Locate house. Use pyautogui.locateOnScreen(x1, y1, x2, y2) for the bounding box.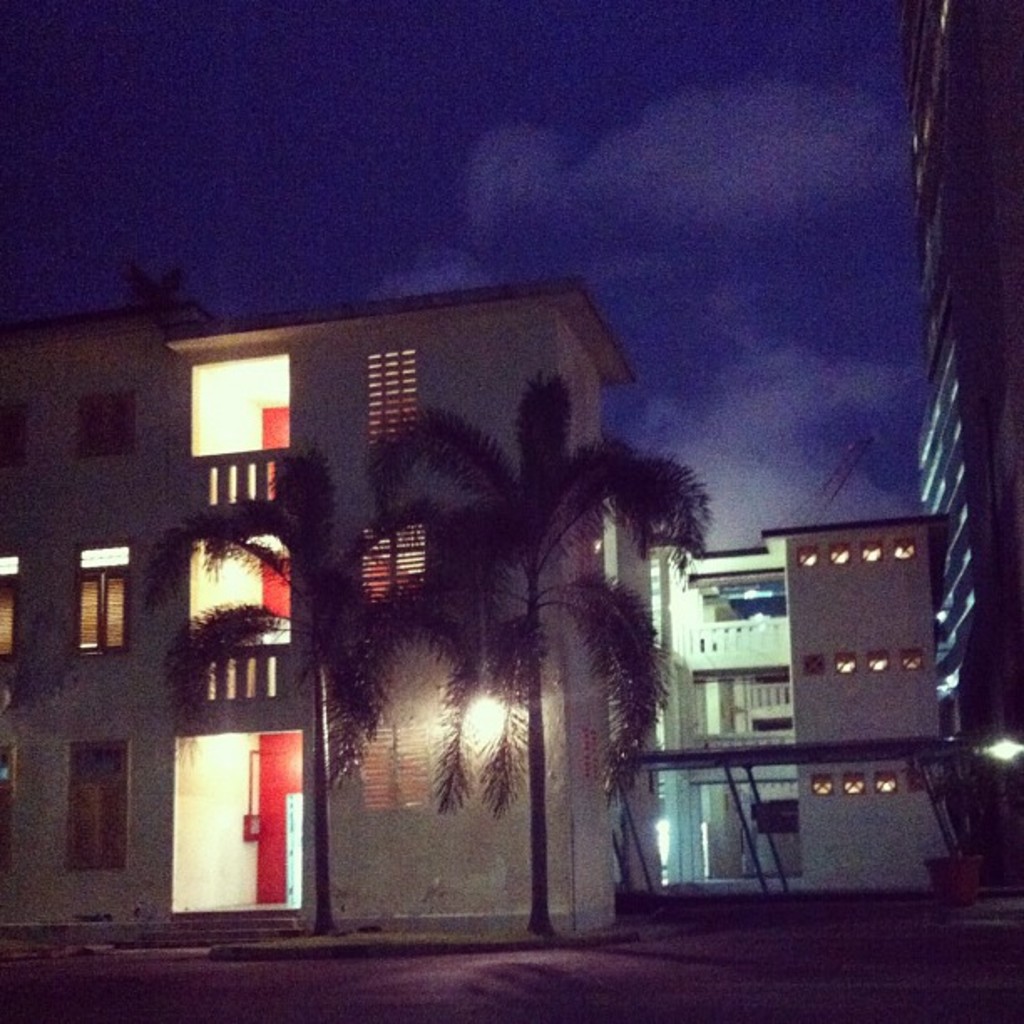
pyautogui.locateOnScreen(624, 519, 970, 897).
